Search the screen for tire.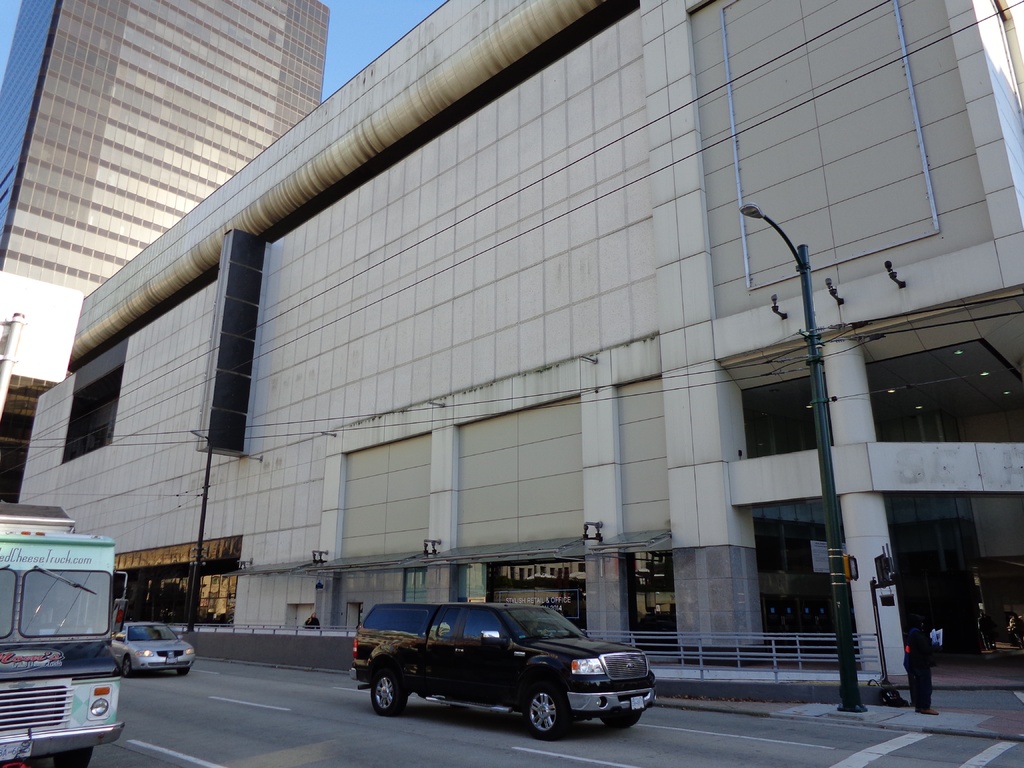
Found at <region>601, 709, 639, 730</region>.
